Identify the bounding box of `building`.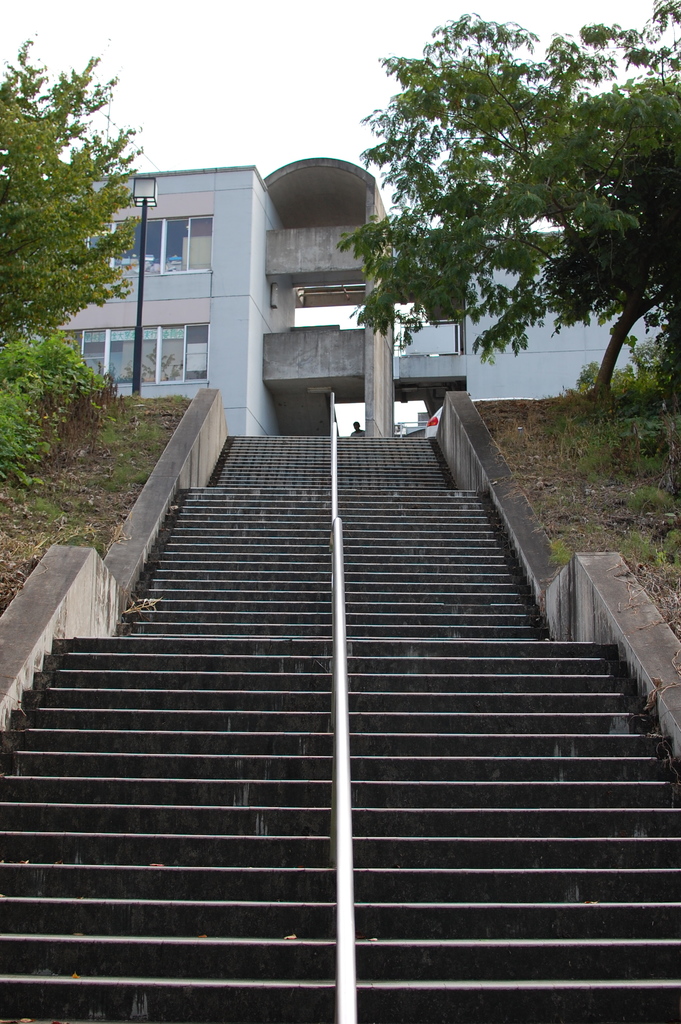
19 153 680 435.
